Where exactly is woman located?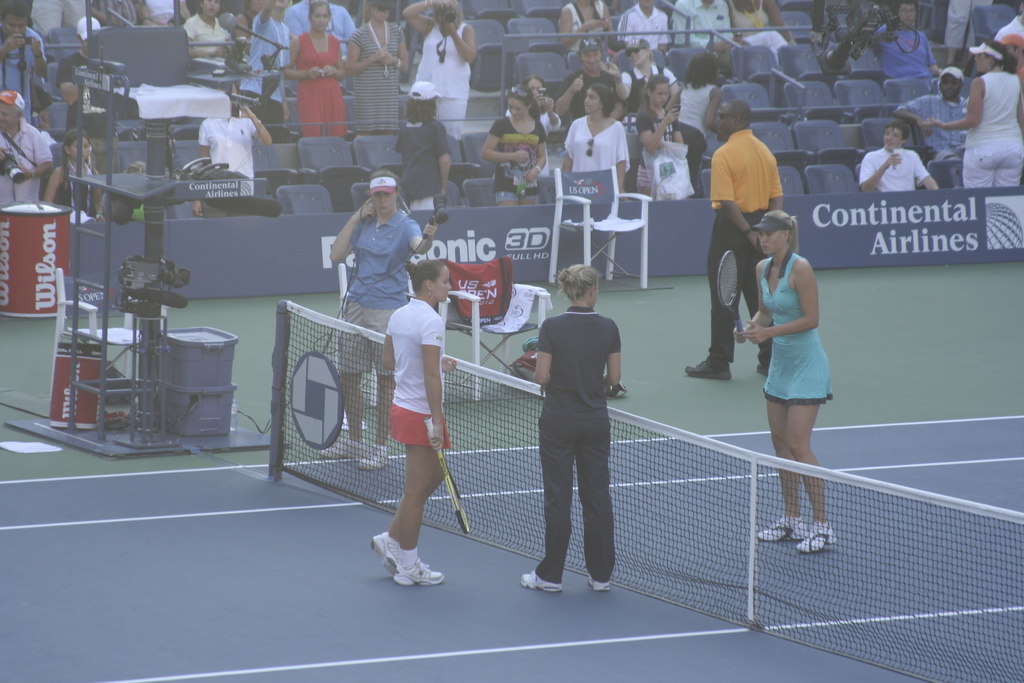
Its bounding box is [374, 256, 444, 592].
